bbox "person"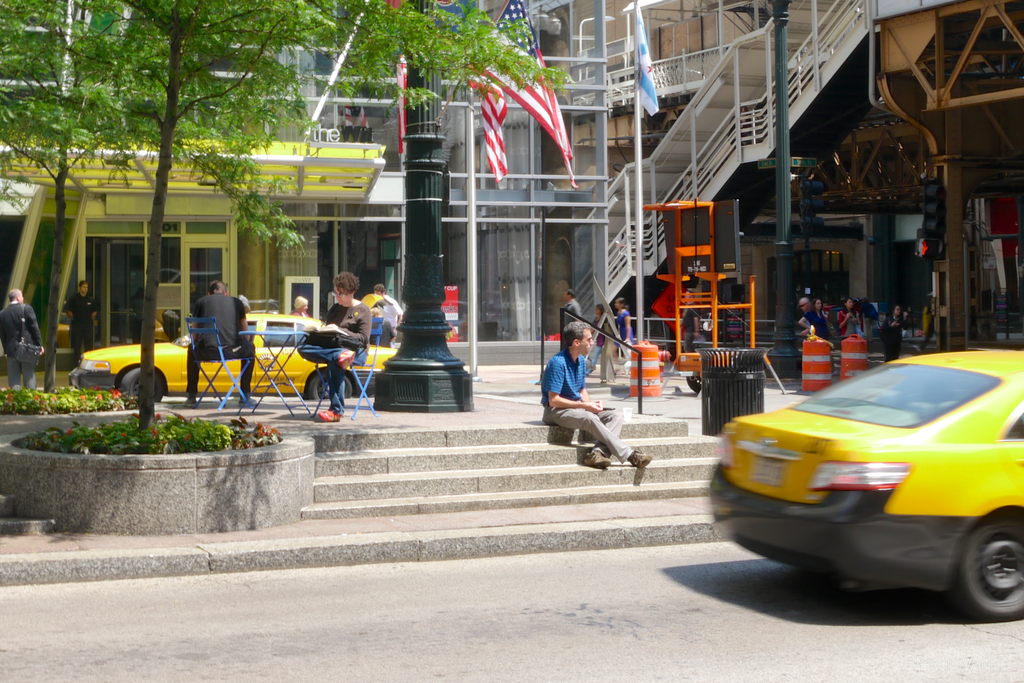
l=540, t=322, r=657, b=473
